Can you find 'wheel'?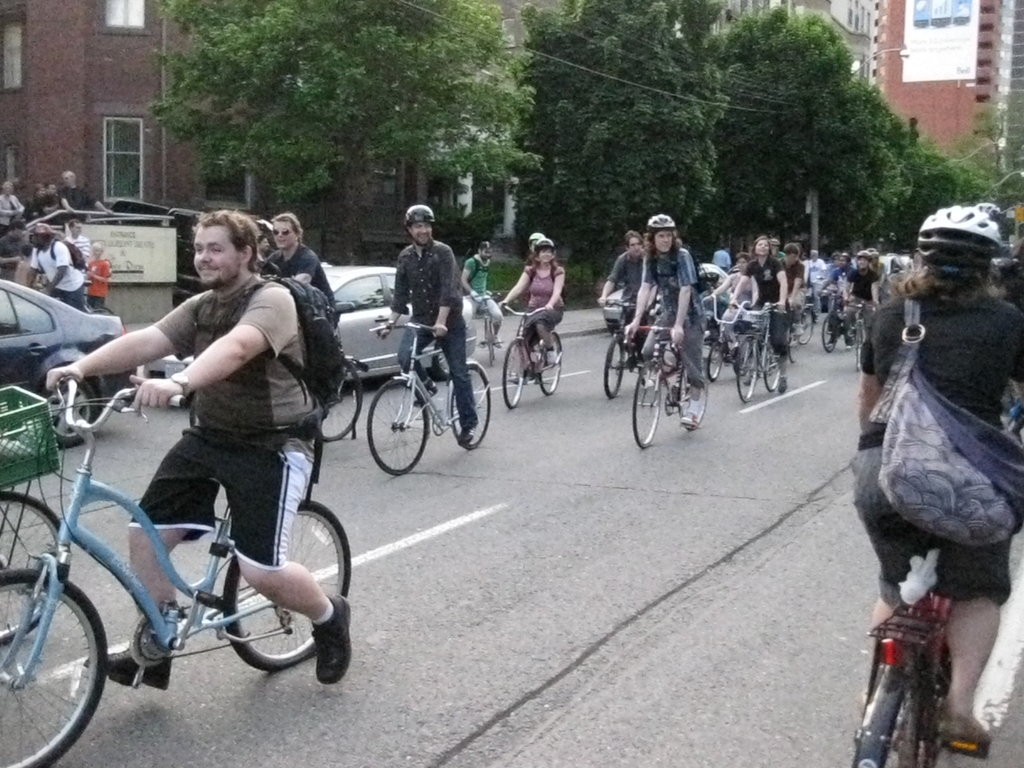
Yes, bounding box: (9, 570, 100, 747).
